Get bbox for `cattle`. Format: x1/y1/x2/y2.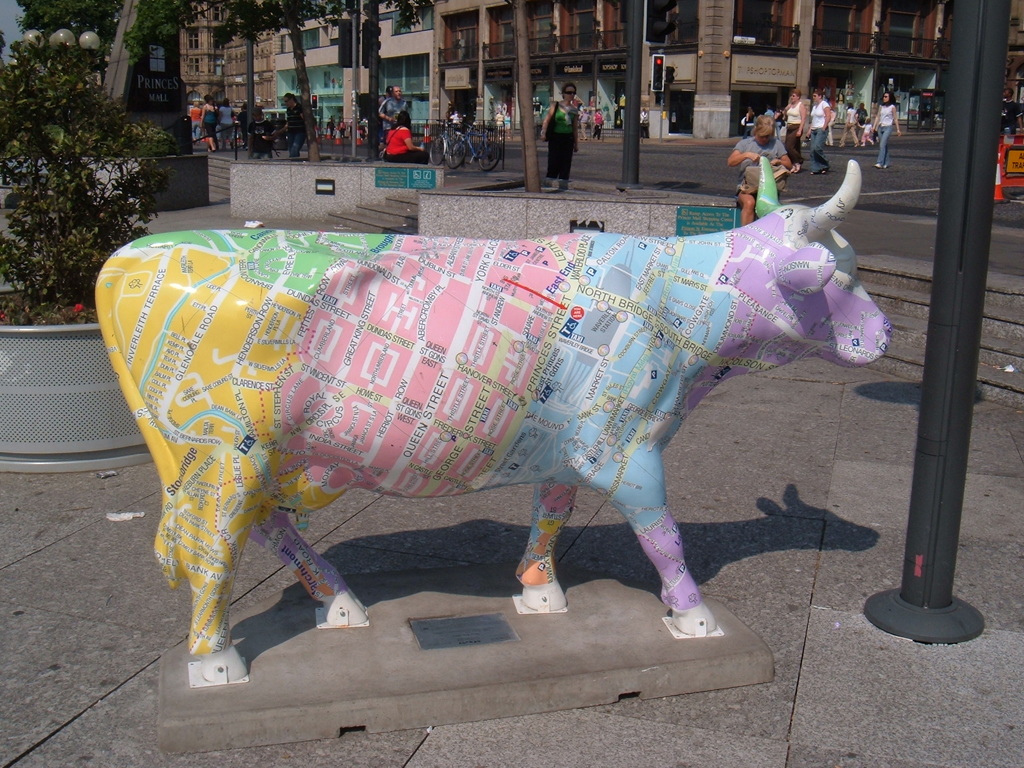
19/179/879/686.
